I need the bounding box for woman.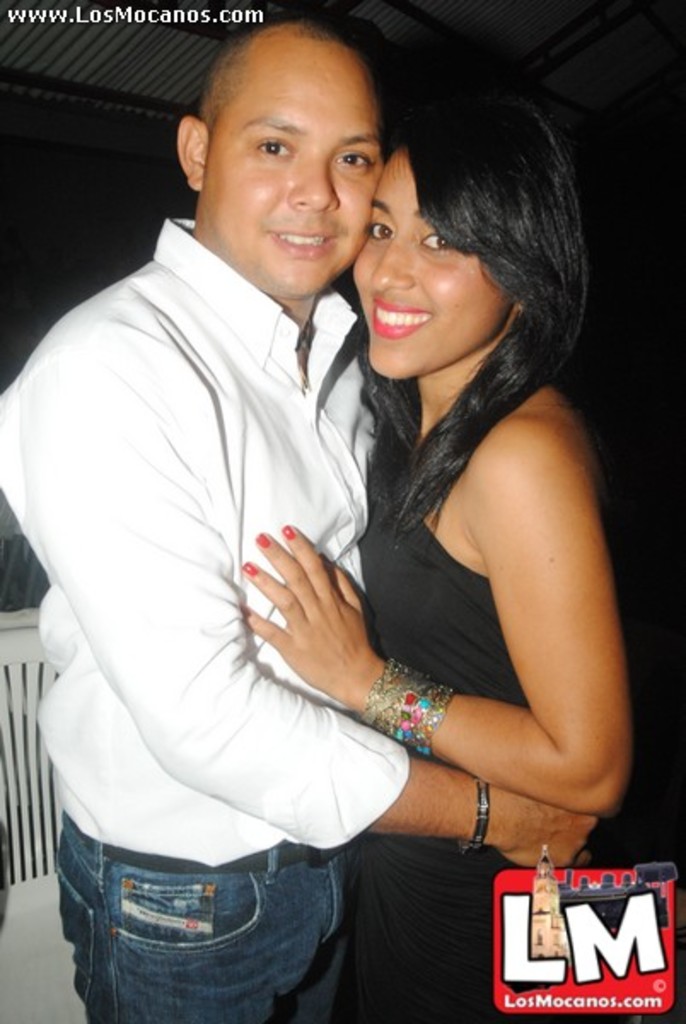
Here it is: box(232, 15, 628, 1007).
